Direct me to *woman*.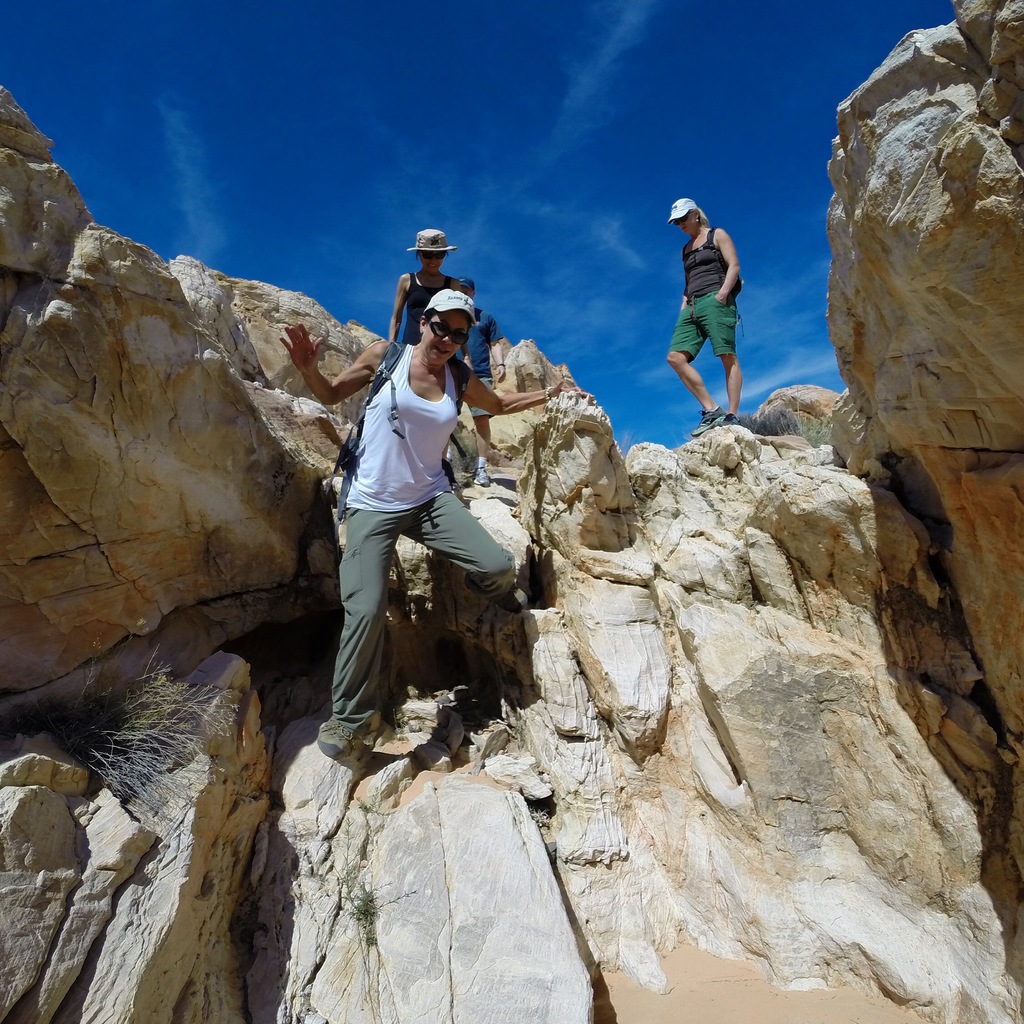
Direction: {"left": 665, "top": 198, "right": 739, "bottom": 445}.
